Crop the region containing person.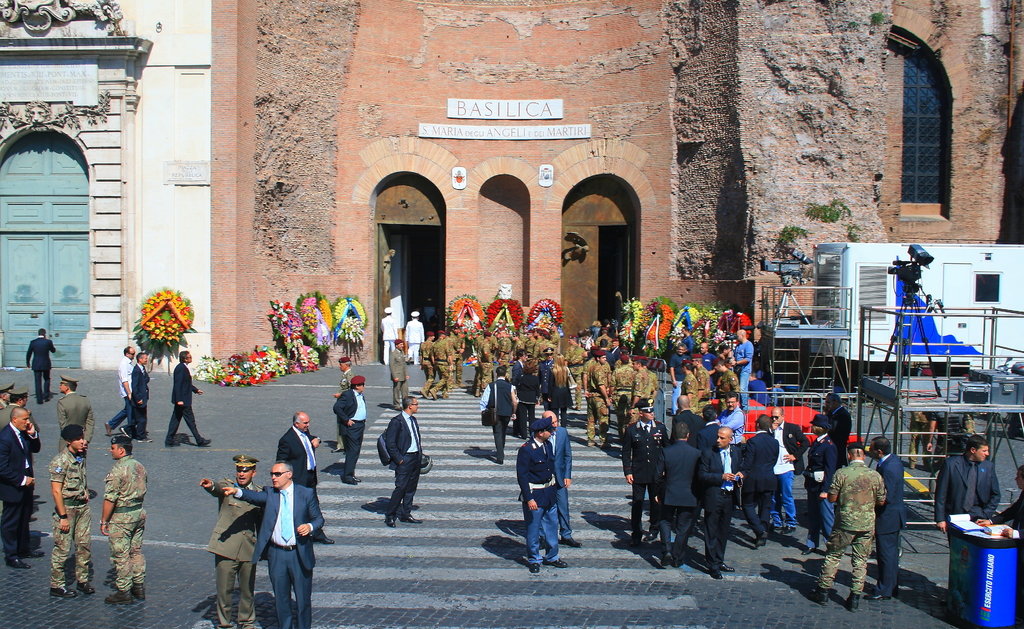
Crop region: [511, 333, 522, 364].
